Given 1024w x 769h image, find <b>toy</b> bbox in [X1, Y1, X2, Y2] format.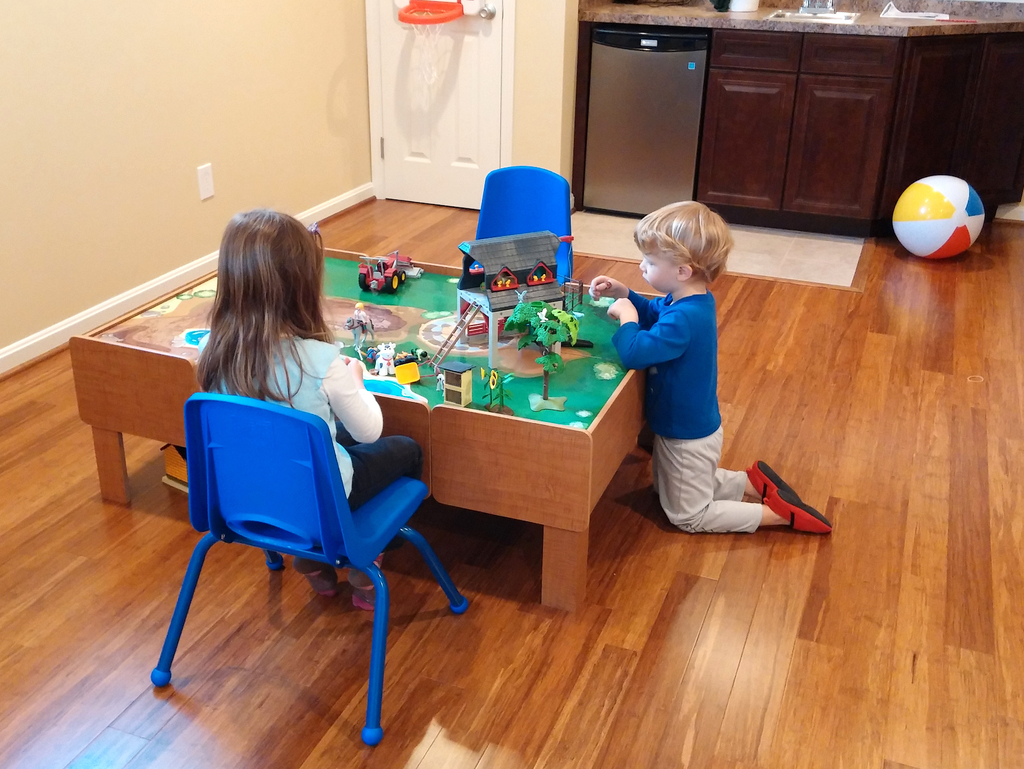
[435, 360, 477, 407].
